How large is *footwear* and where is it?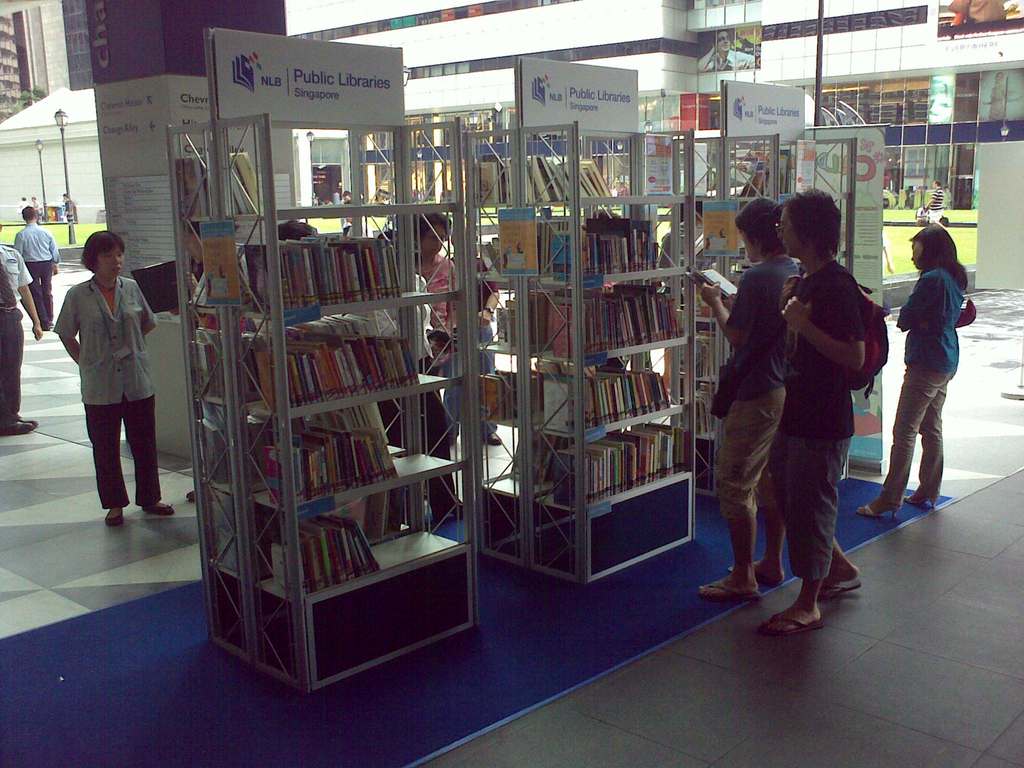
Bounding box: <box>39,324,50,332</box>.
